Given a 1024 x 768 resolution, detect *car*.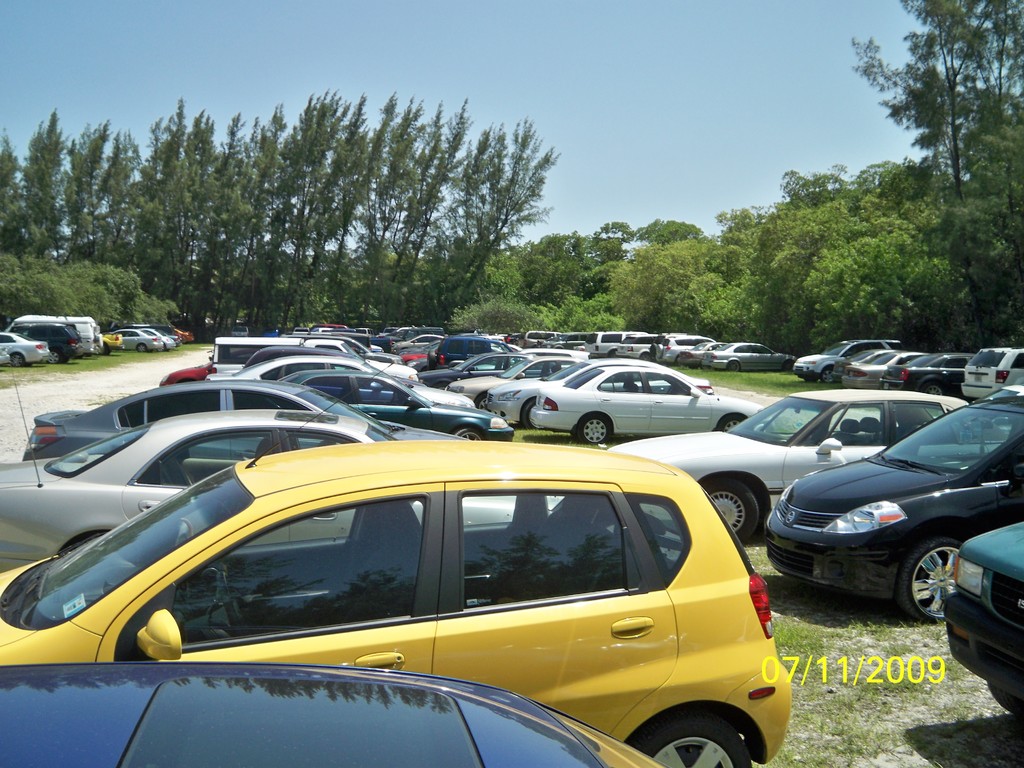
crop(395, 332, 447, 349).
